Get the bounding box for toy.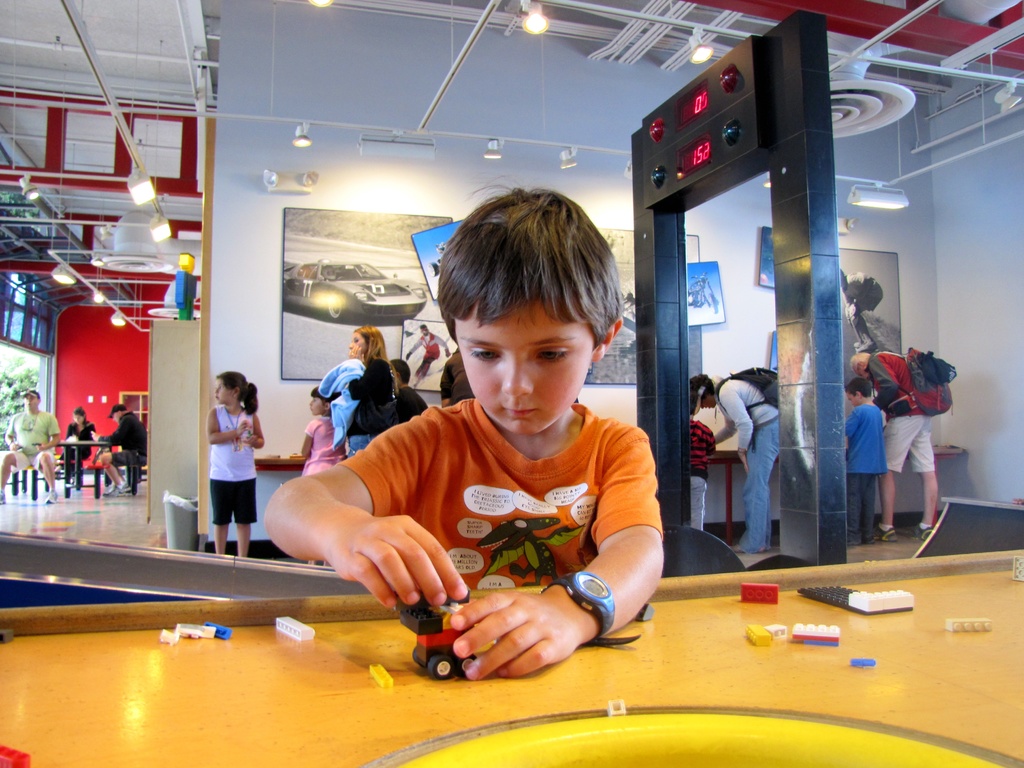
389,585,499,678.
